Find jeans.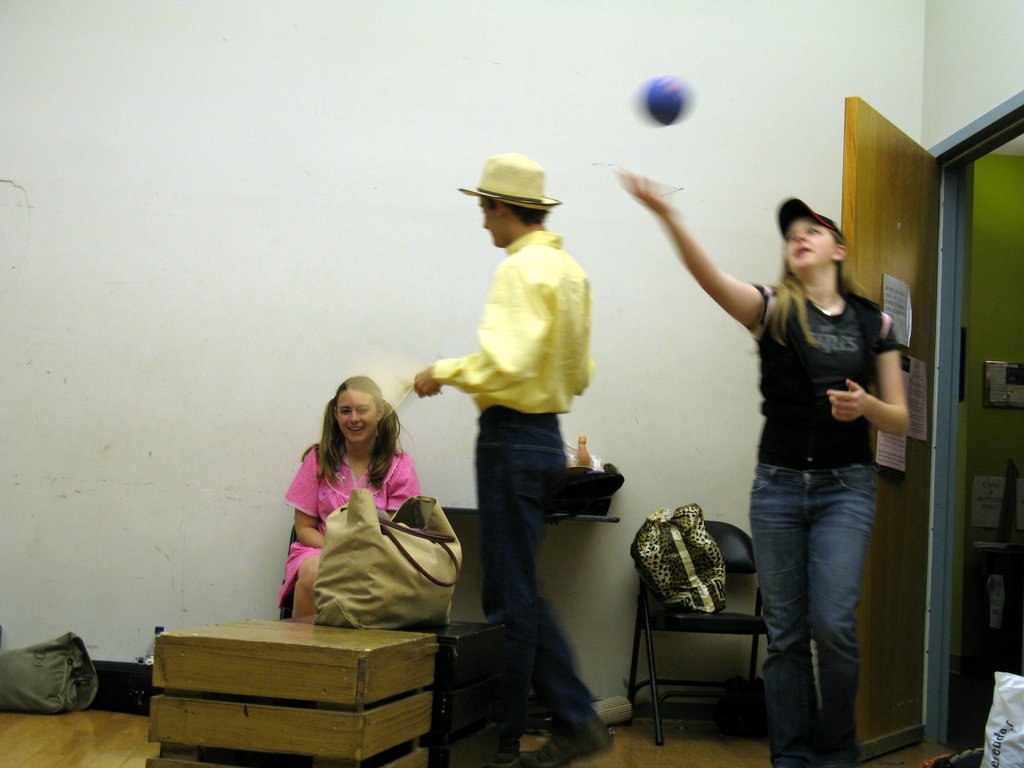
[459, 399, 588, 735].
